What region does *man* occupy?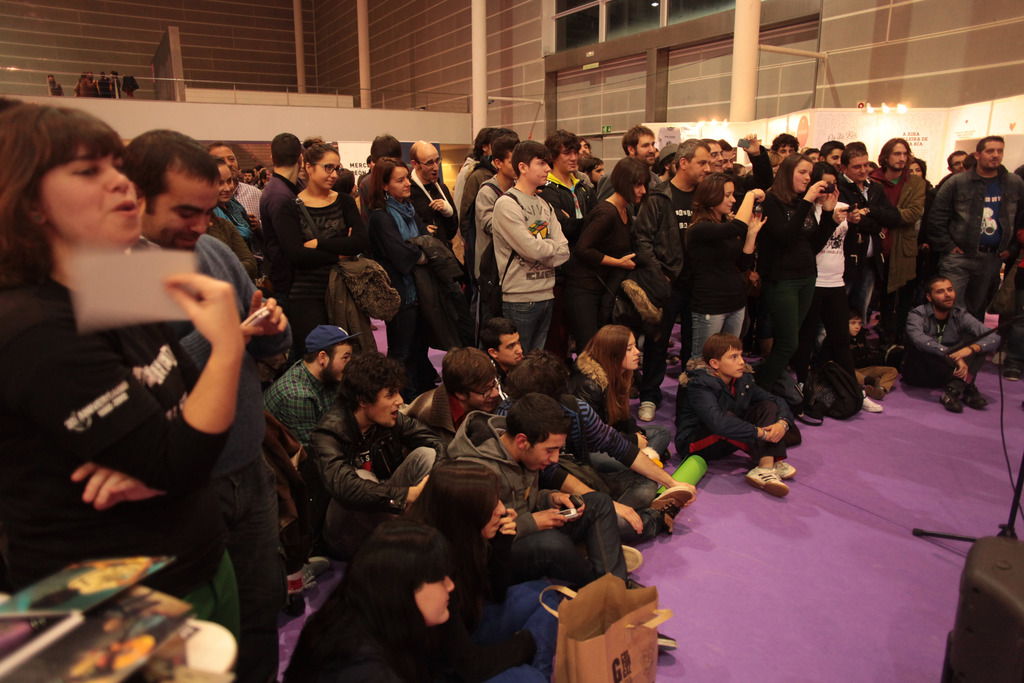
<bbox>442, 393, 678, 652</bbox>.
